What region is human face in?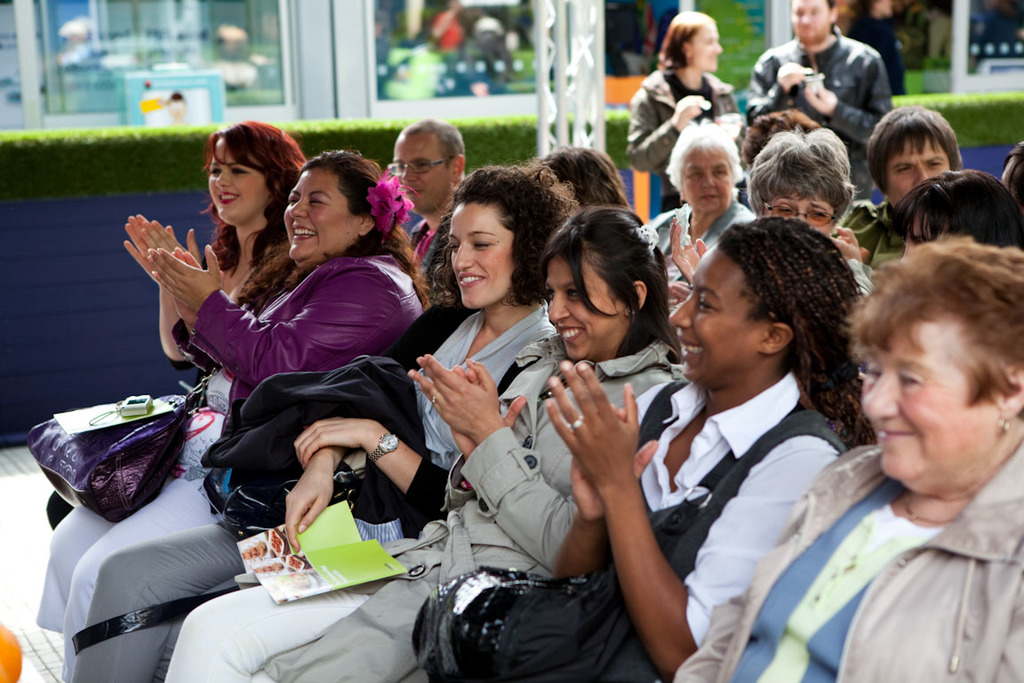
select_region(683, 145, 732, 208).
